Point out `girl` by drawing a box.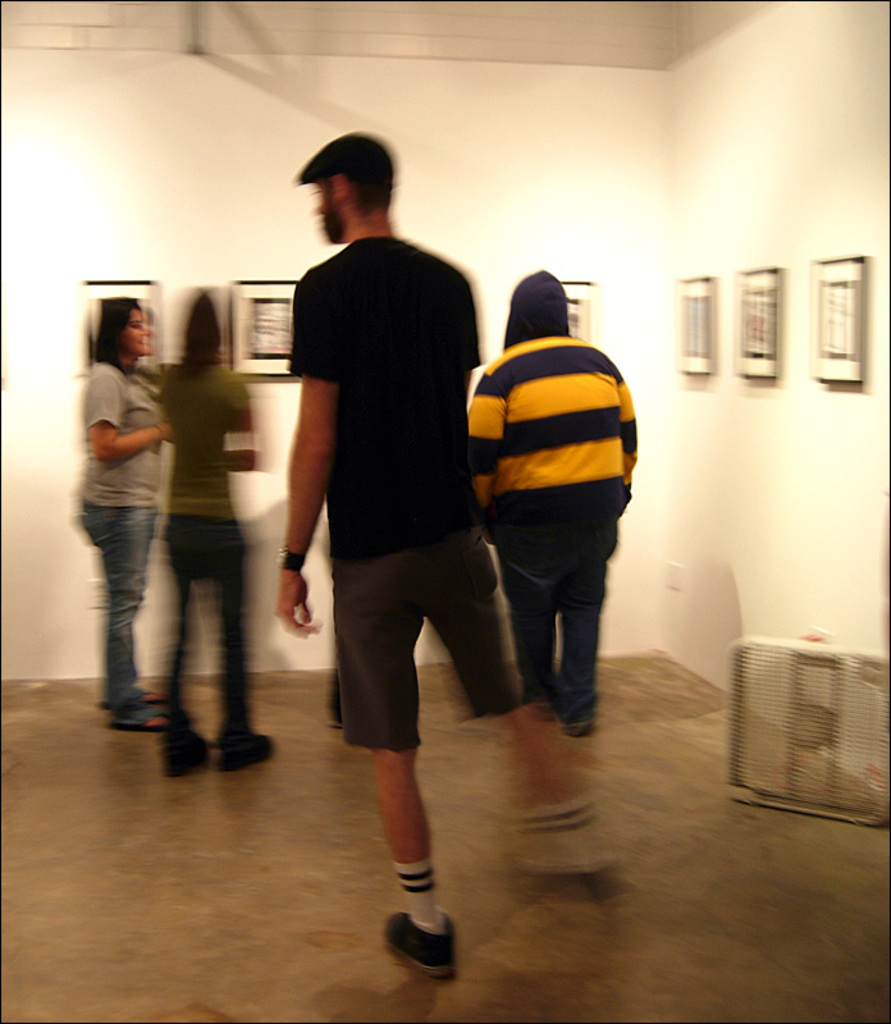
77/298/175/736.
